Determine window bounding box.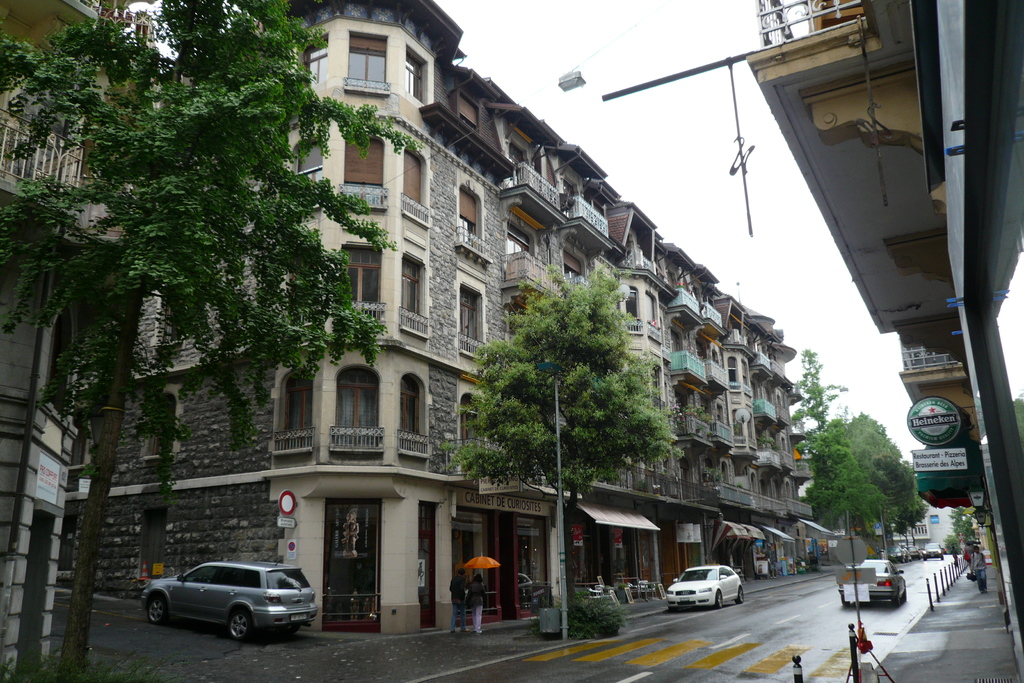
Determined: 343:244:386:343.
